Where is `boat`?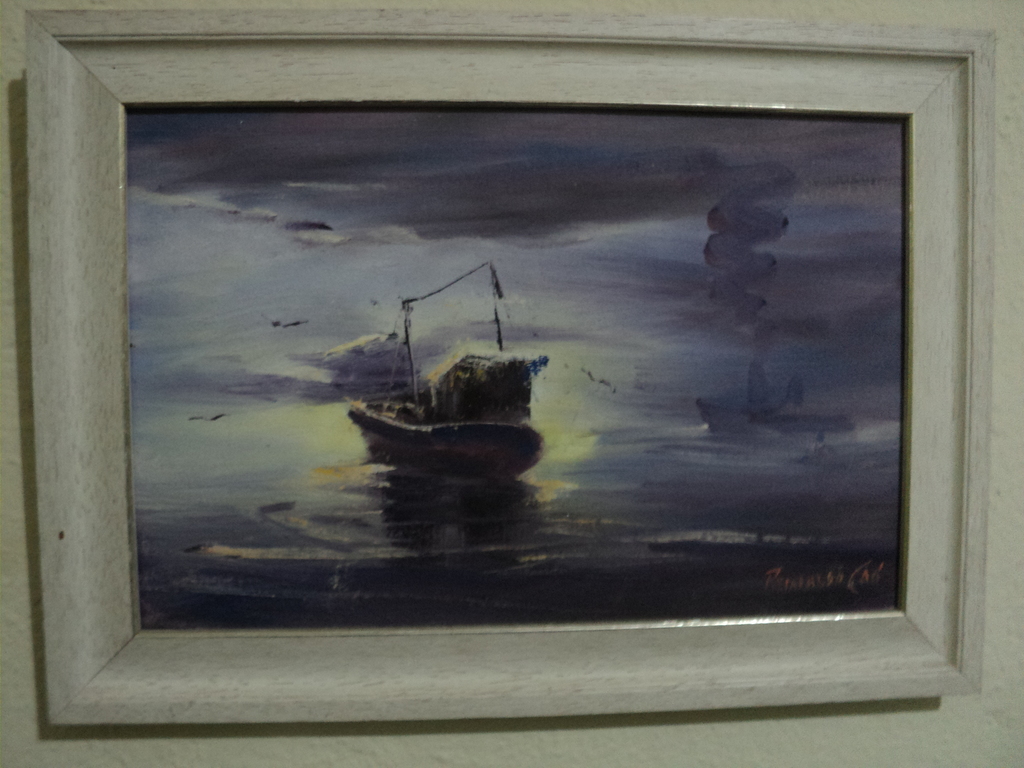
[347, 261, 543, 491].
